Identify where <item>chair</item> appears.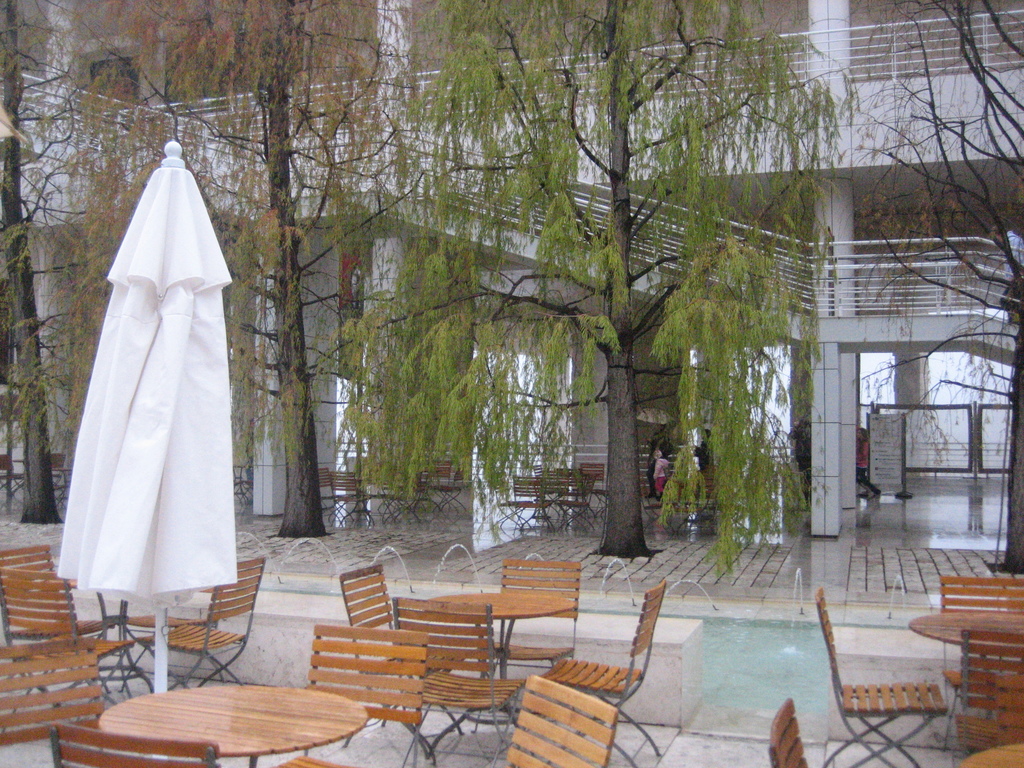
Appears at (x1=0, y1=542, x2=115, y2=691).
